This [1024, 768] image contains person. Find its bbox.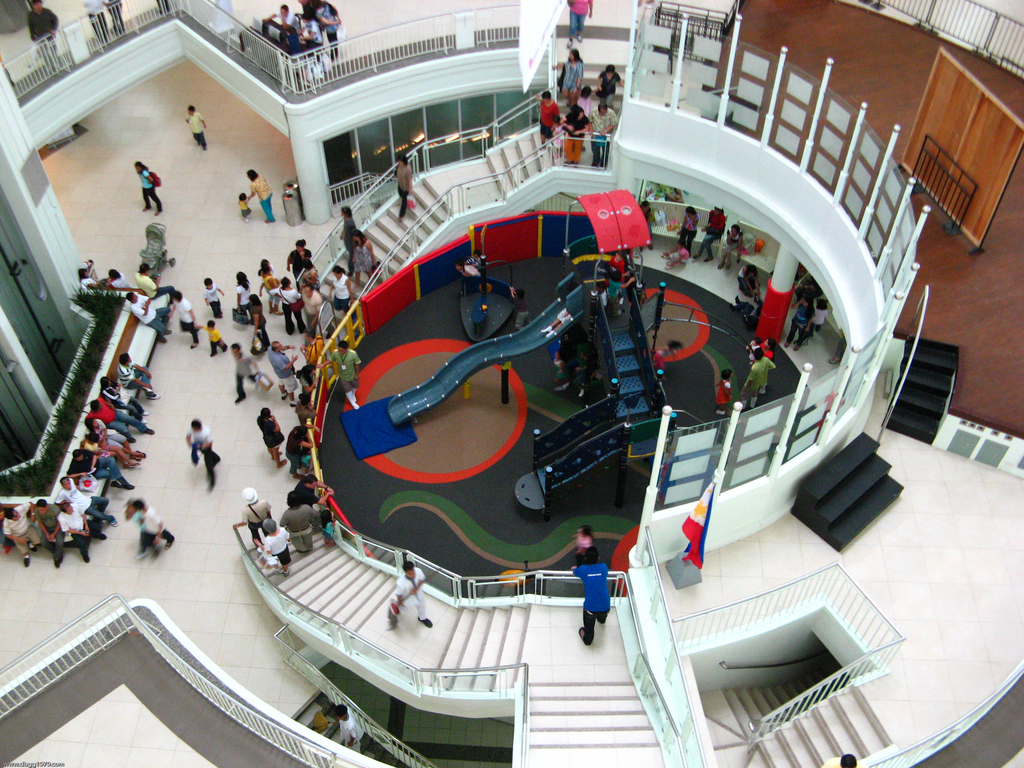
118 289 177 342.
